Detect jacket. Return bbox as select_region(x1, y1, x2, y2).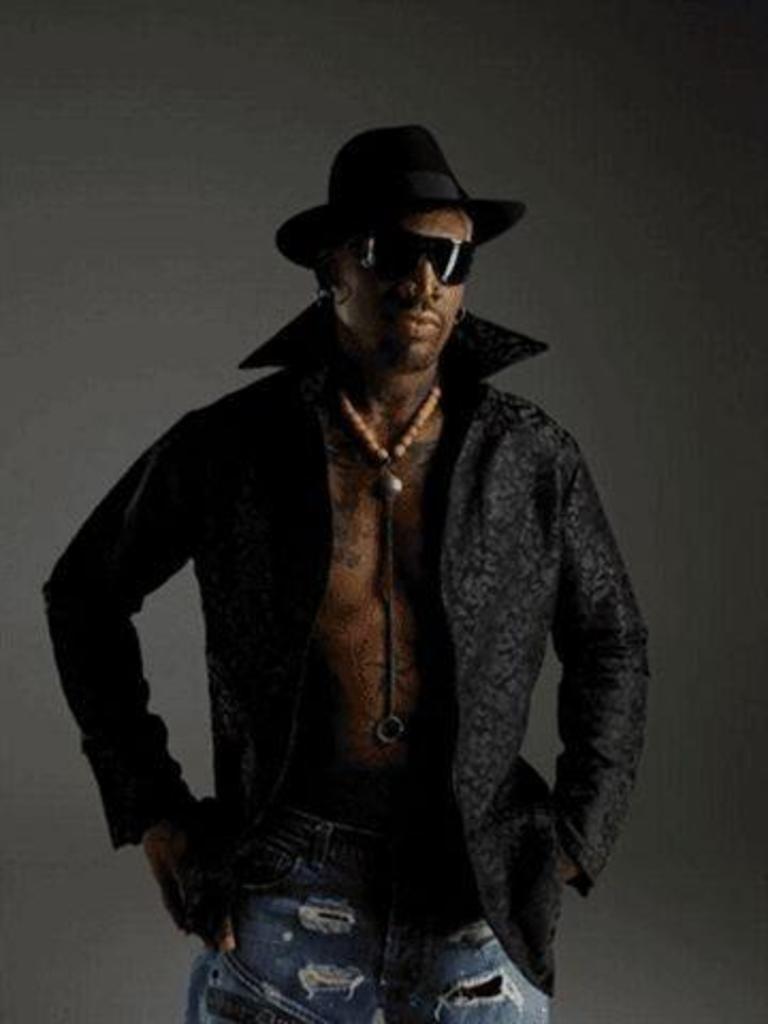
select_region(130, 284, 604, 962).
